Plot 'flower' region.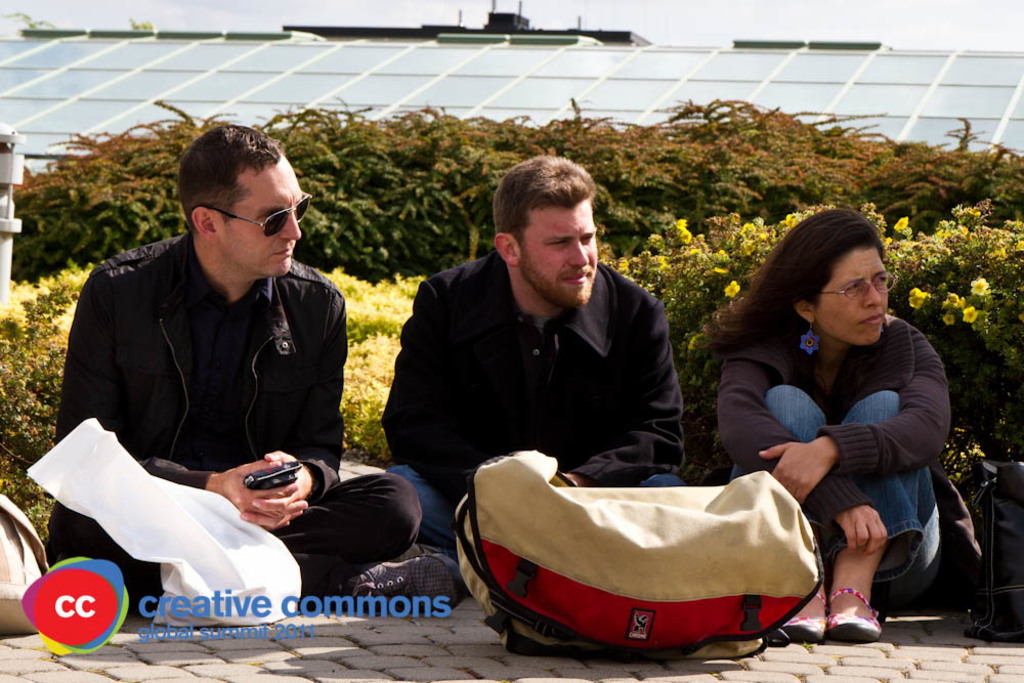
Plotted at {"left": 727, "top": 282, "right": 740, "bottom": 298}.
